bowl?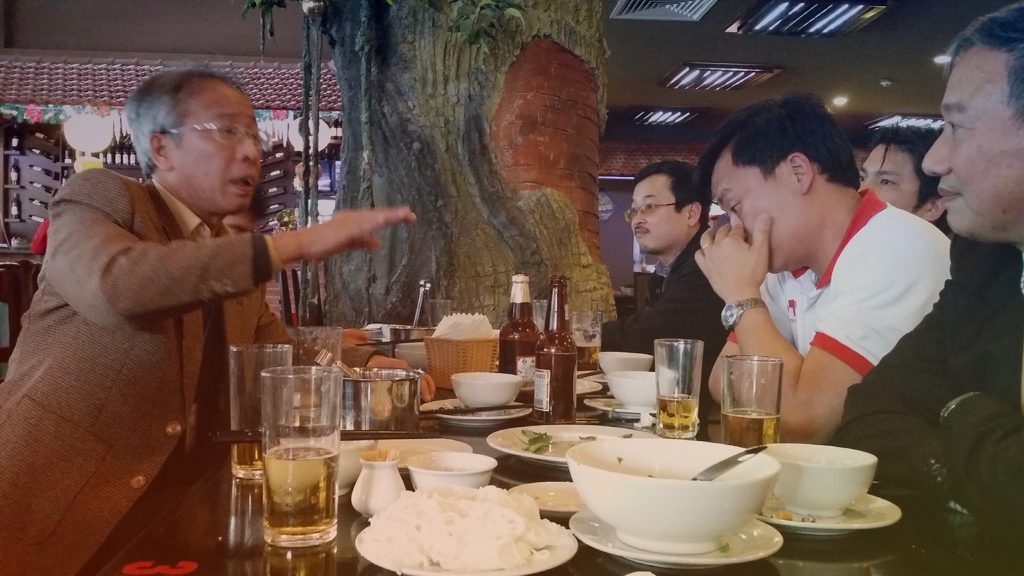
(561,432,789,547)
